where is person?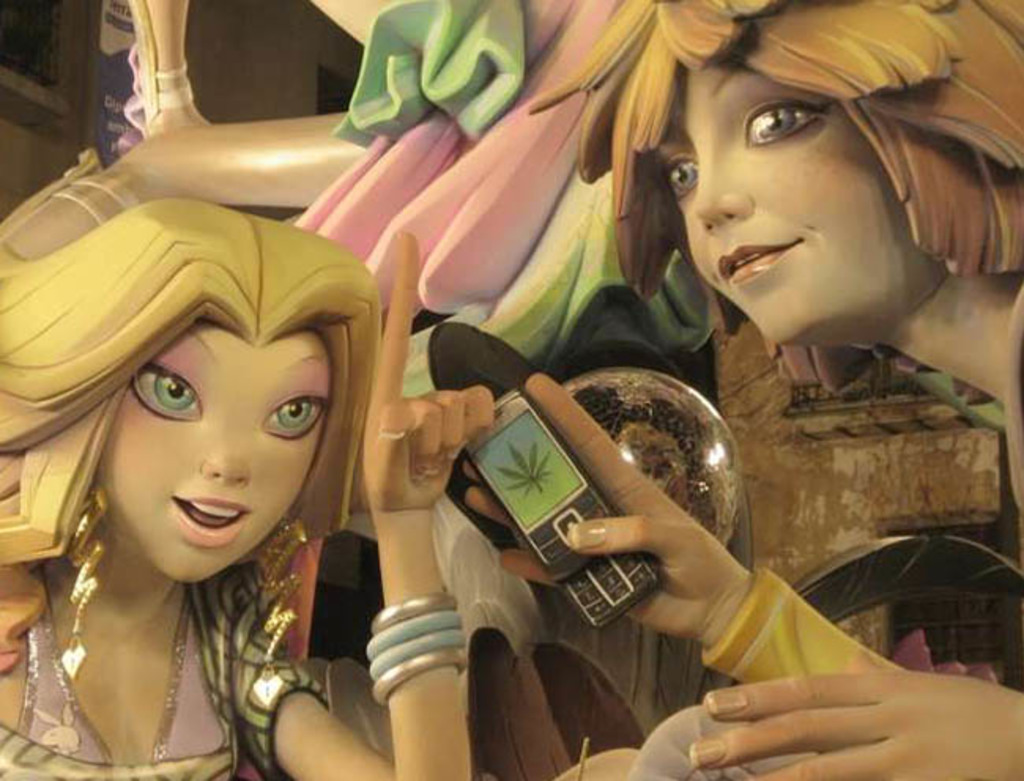
<box>0,198,503,779</box>.
